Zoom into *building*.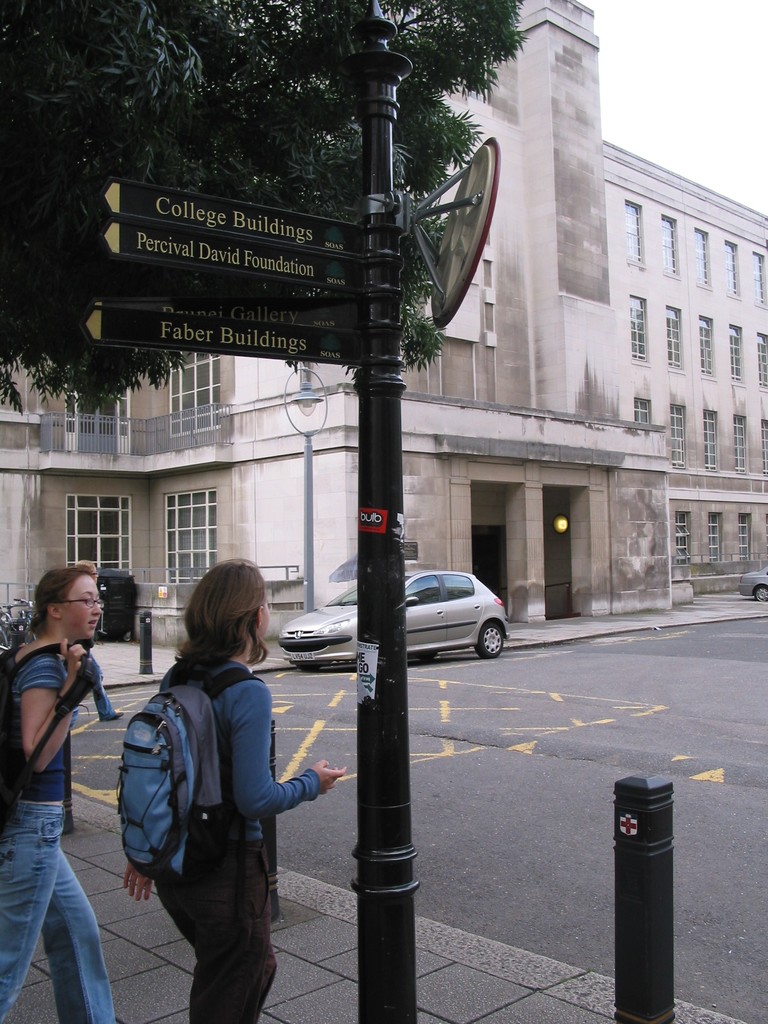
Zoom target: detection(0, 0, 767, 652).
